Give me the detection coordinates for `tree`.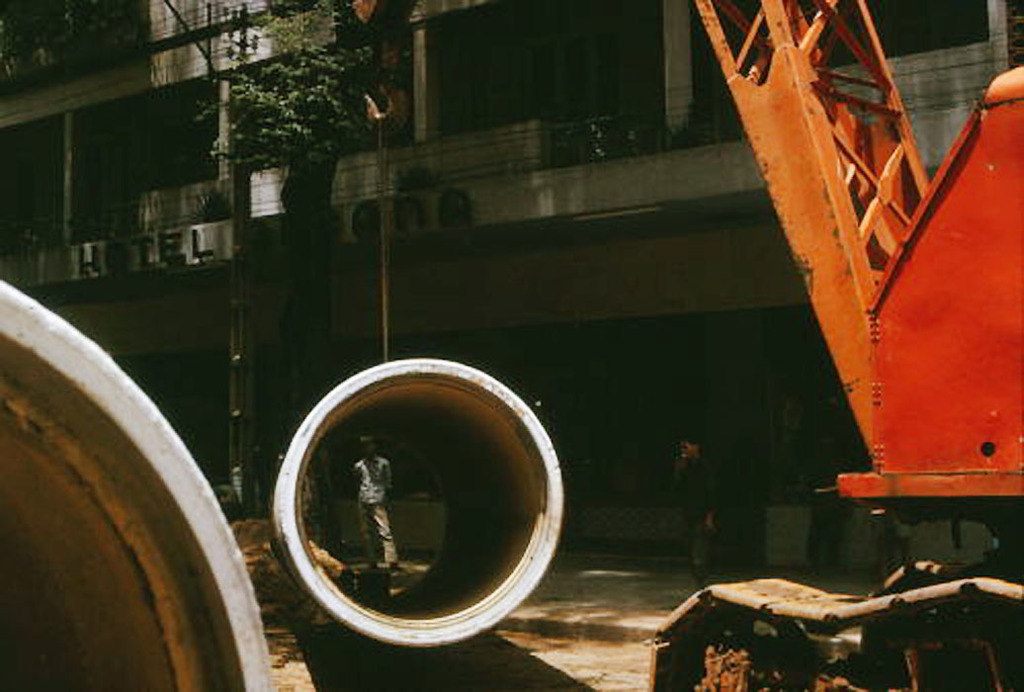
box=[197, 0, 435, 468].
